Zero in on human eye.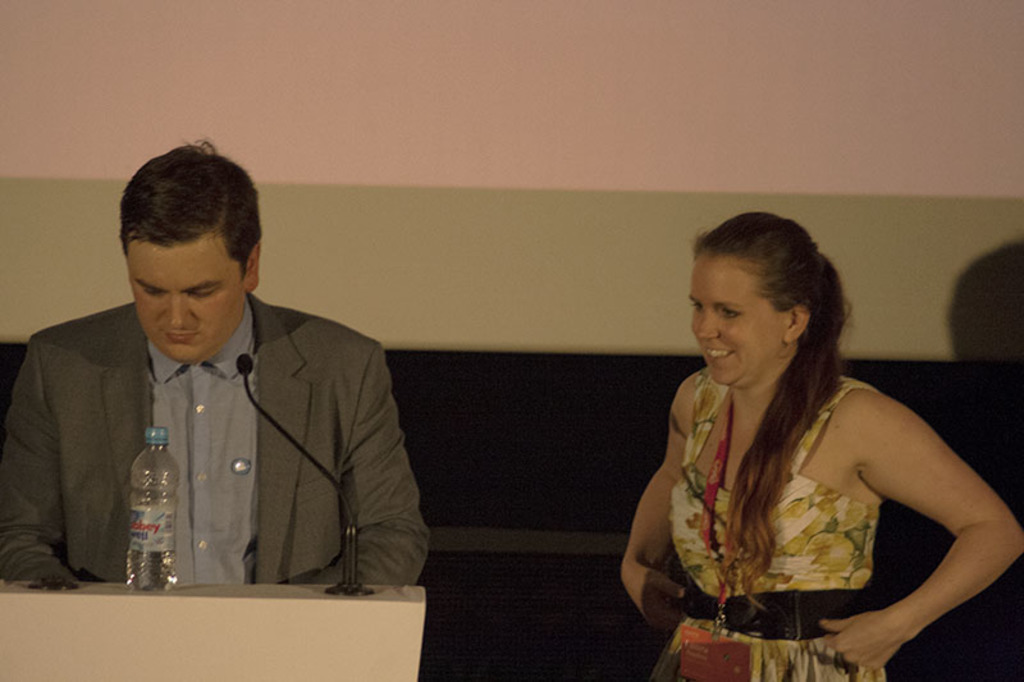
Zeroed in: 690,299,703,316.
